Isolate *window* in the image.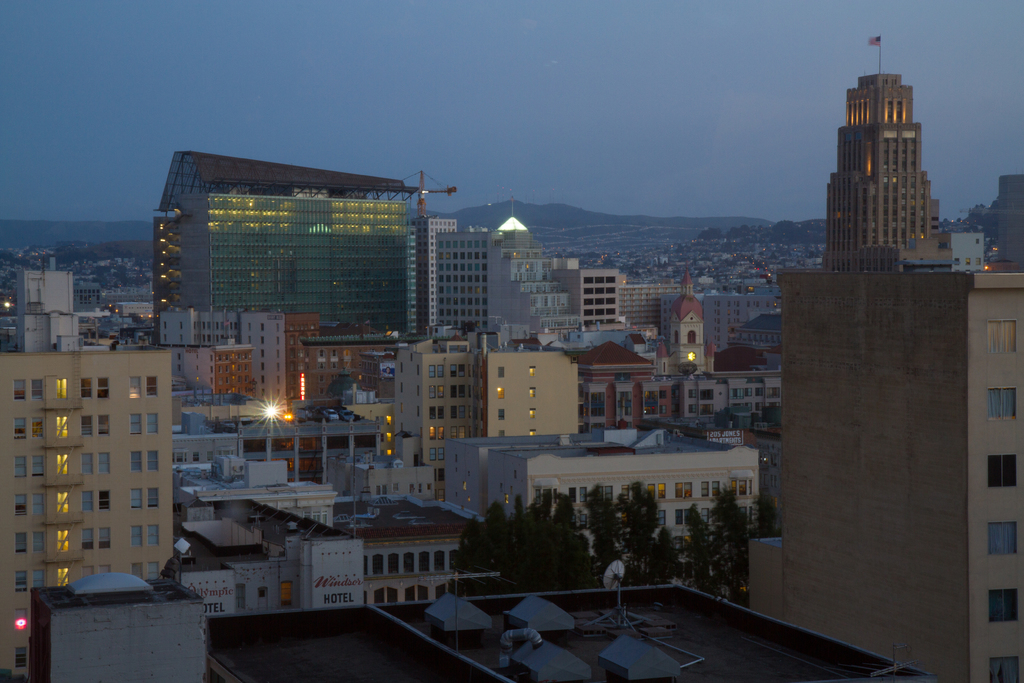
Isolated region: (986, 318, 1018, 352).
